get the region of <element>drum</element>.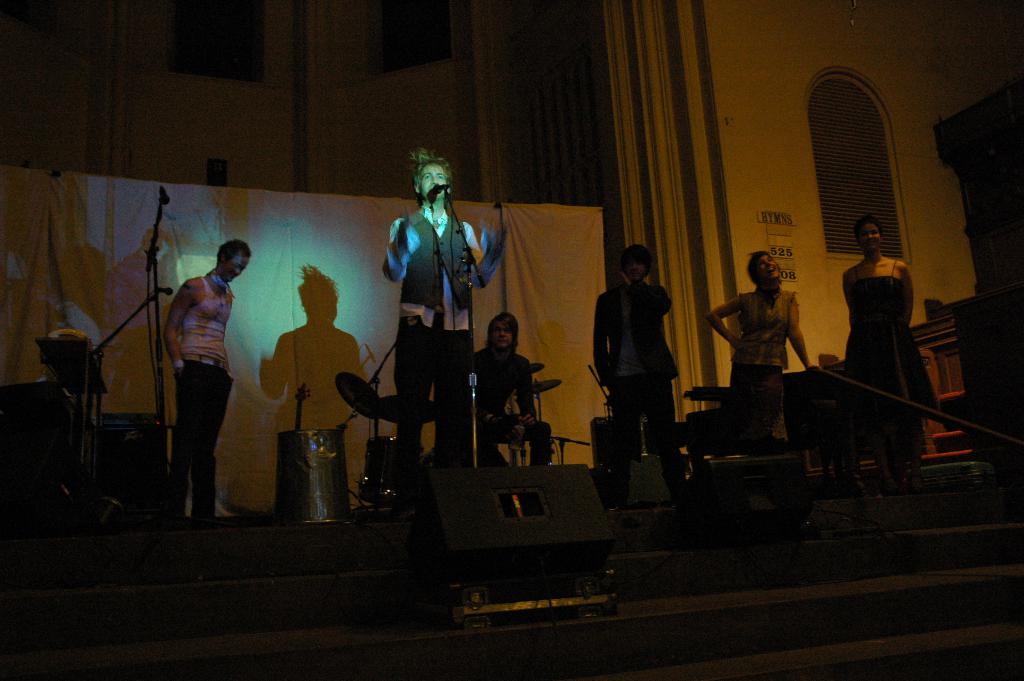
[354, 432, 428, 508].
